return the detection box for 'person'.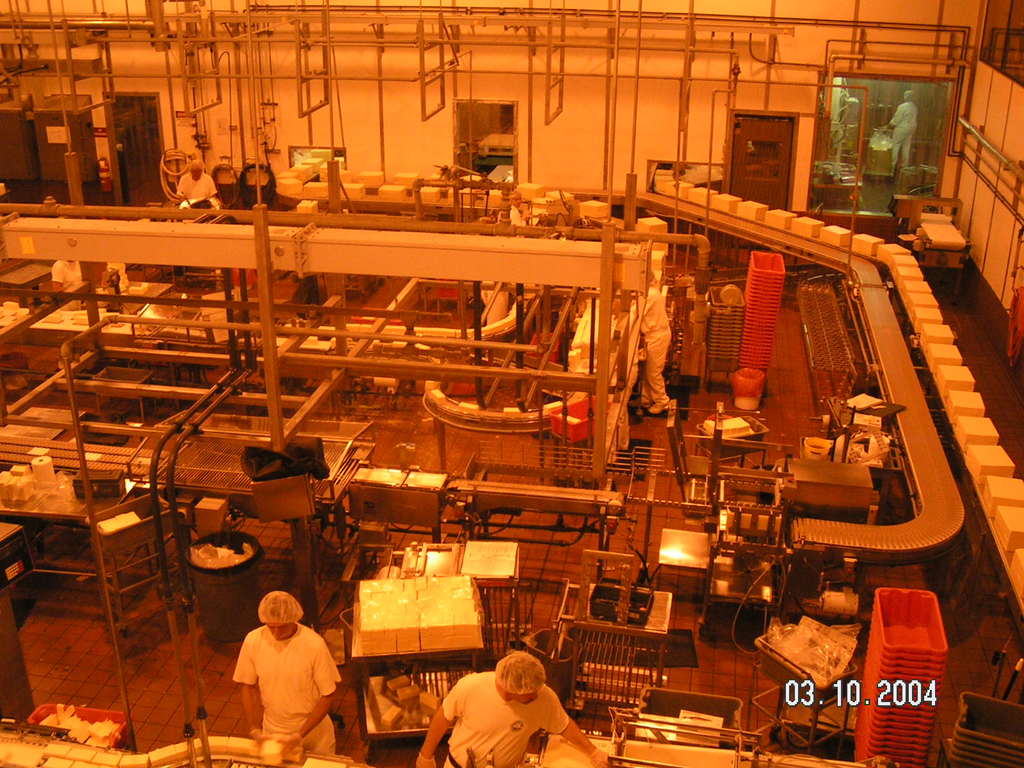
[410, 648, 608, 767].
